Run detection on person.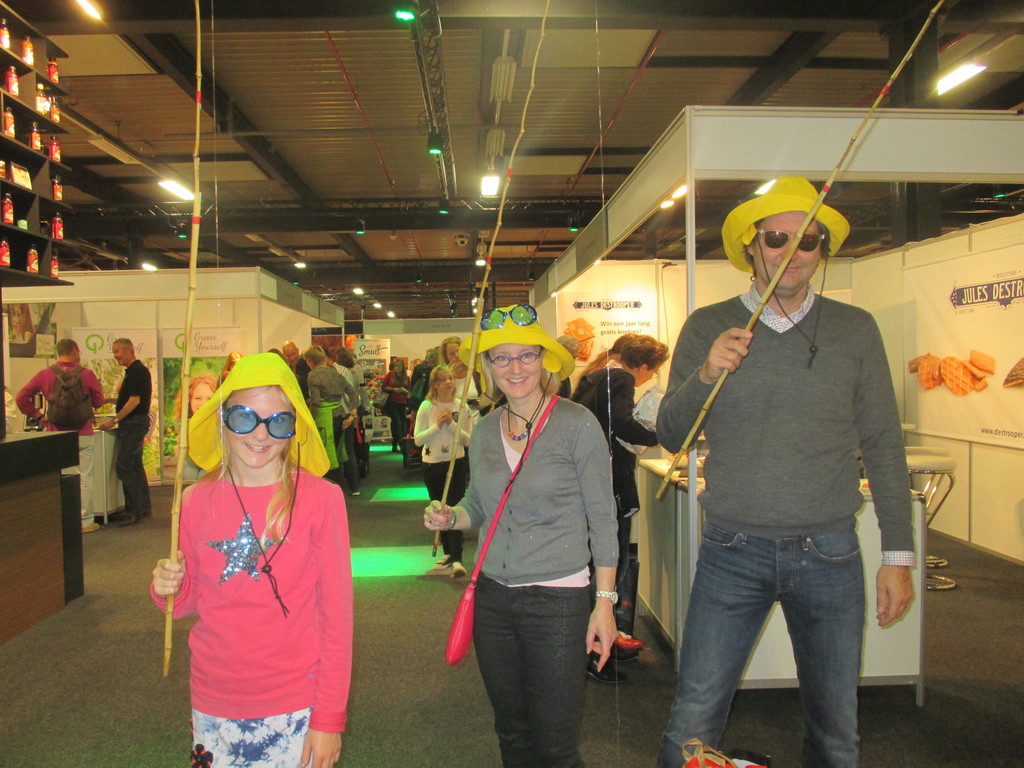
Result: {"x1": 659, "y1": 172, "x2": 920, "y2": 767}.
